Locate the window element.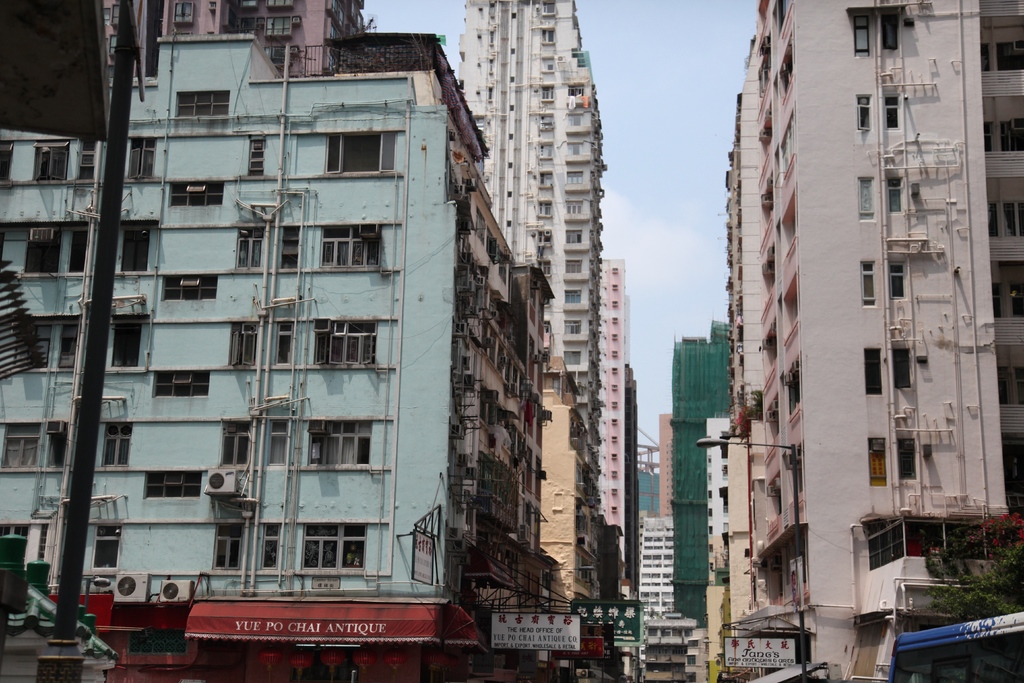
Element bbox: bbox(278, 523, 378, 584).
